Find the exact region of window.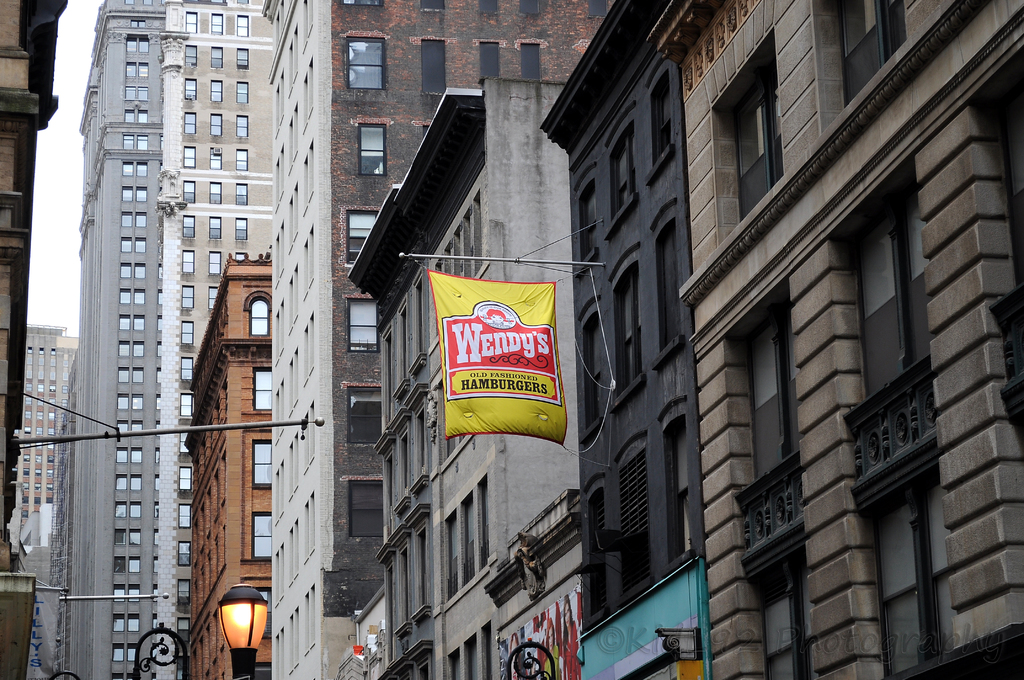
Exact region: bbox(156, 368, 162, 384).
